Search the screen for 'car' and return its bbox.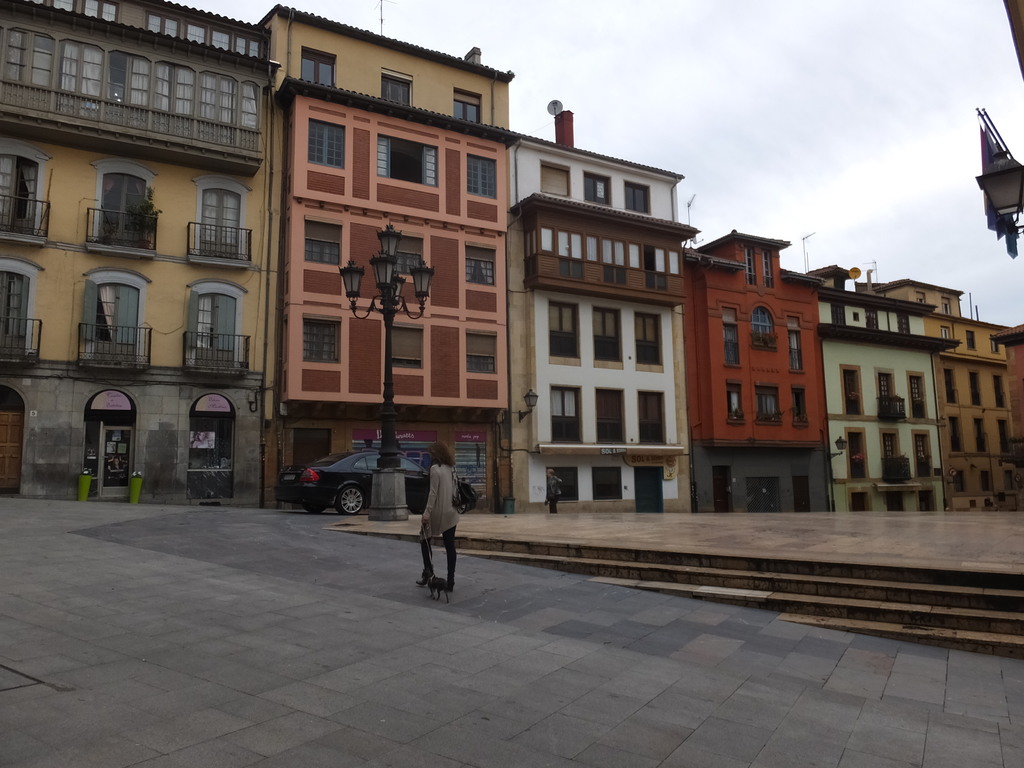
Found: [278,450,476,514].
